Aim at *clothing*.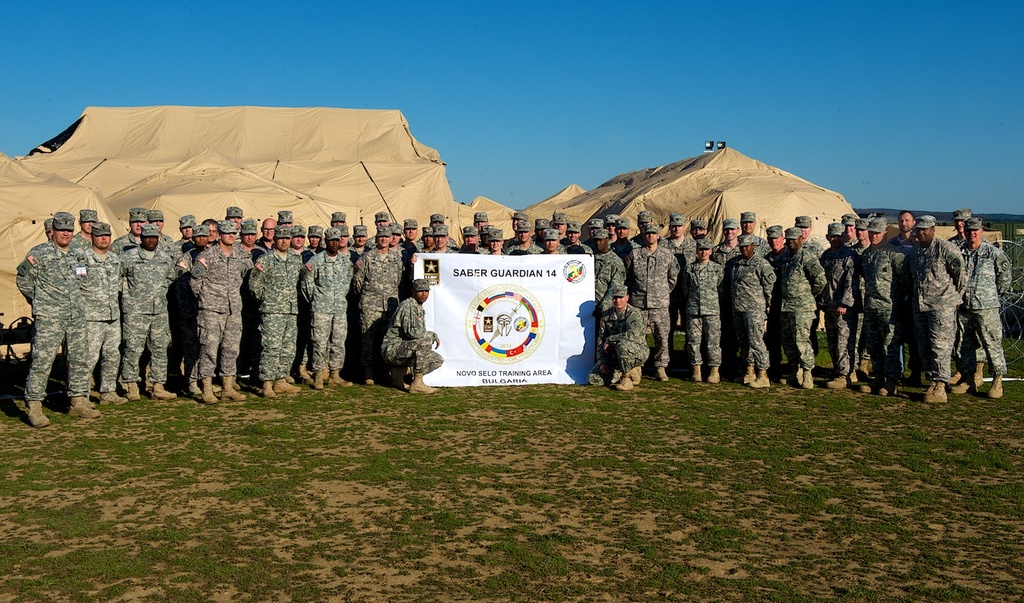
Aimed at 909/242/950/375.
